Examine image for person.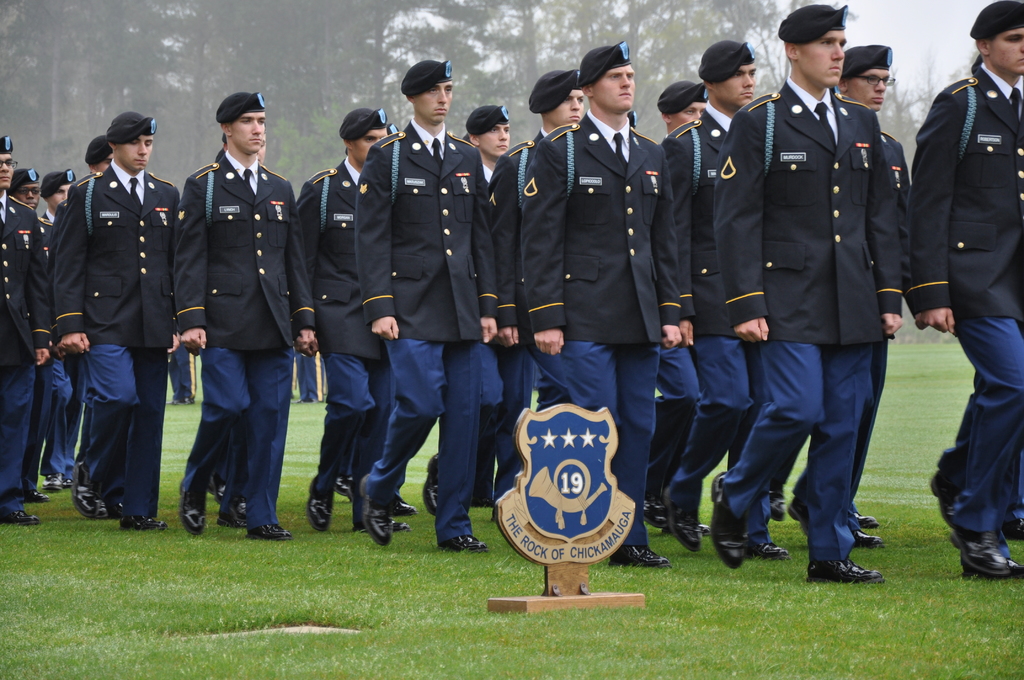
Examination result: l=707, t=4, r=906, b=587.
